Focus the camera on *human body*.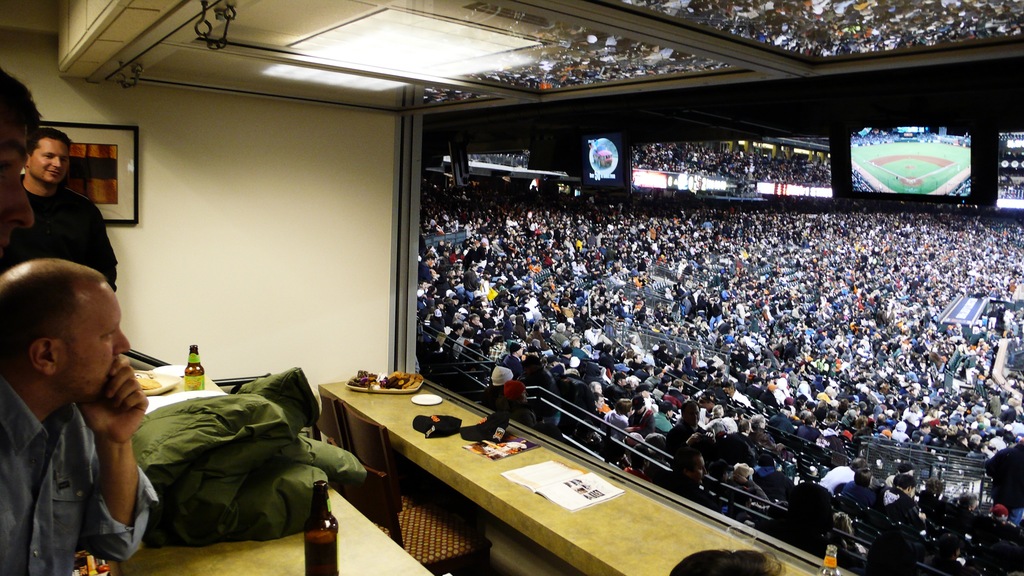
Focus region: bbox=(435, 261, 436, 262).
